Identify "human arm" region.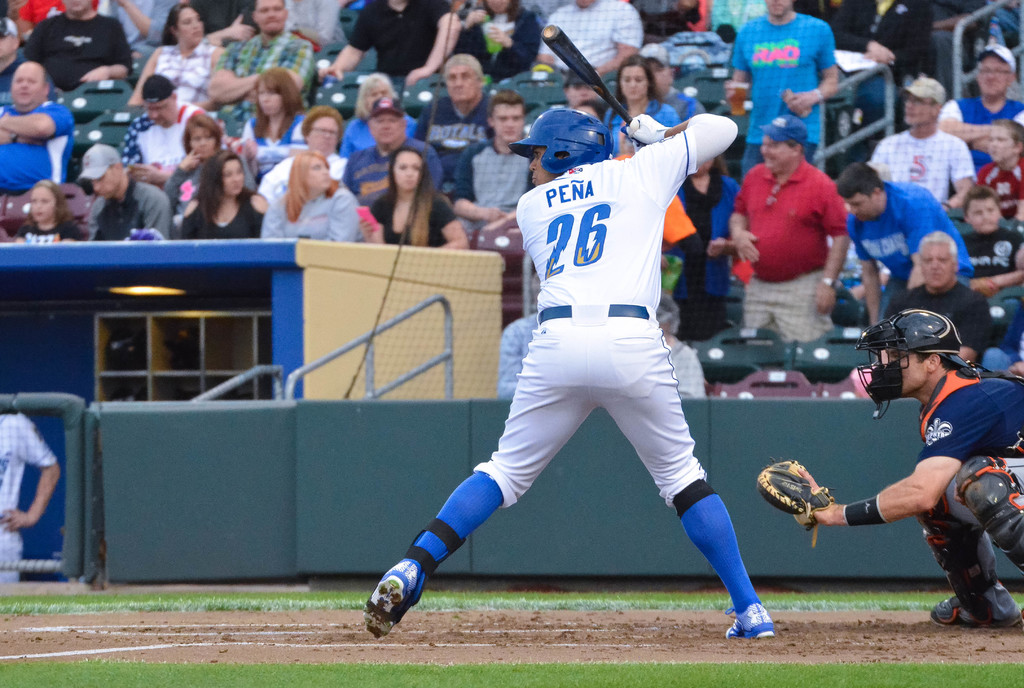
Region: left=847, top=211, right=883, bottom=326.
